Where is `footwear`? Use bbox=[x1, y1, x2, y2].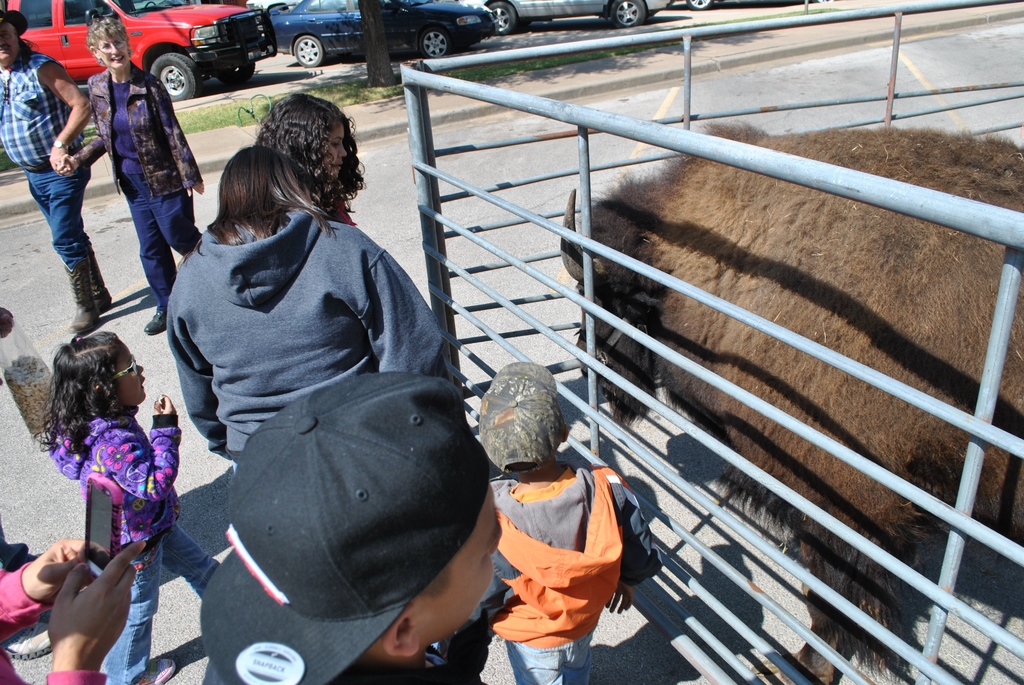
bbox=[143, 303, 168, 335].
